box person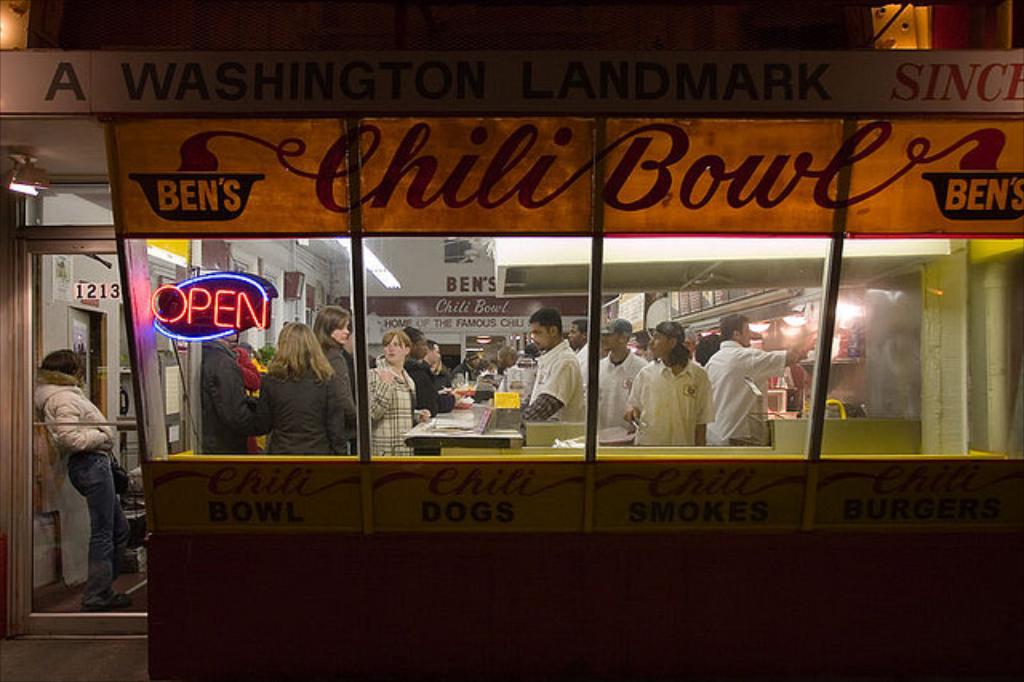
bbox=(403, 336, 461, 418)
